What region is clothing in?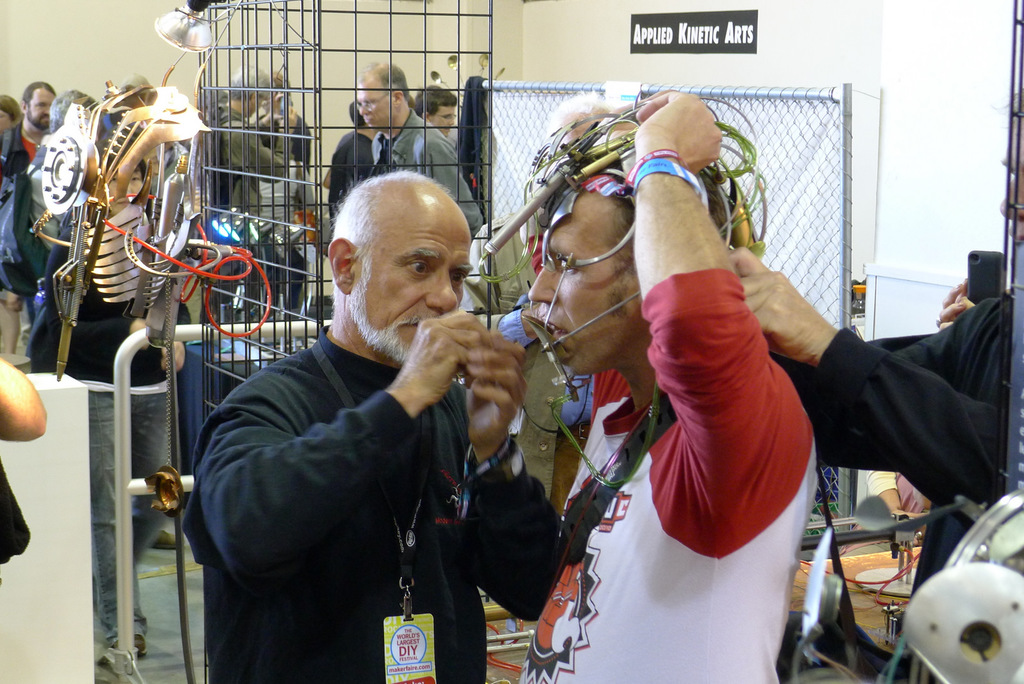
bbox(514, 265, 813, 683).
